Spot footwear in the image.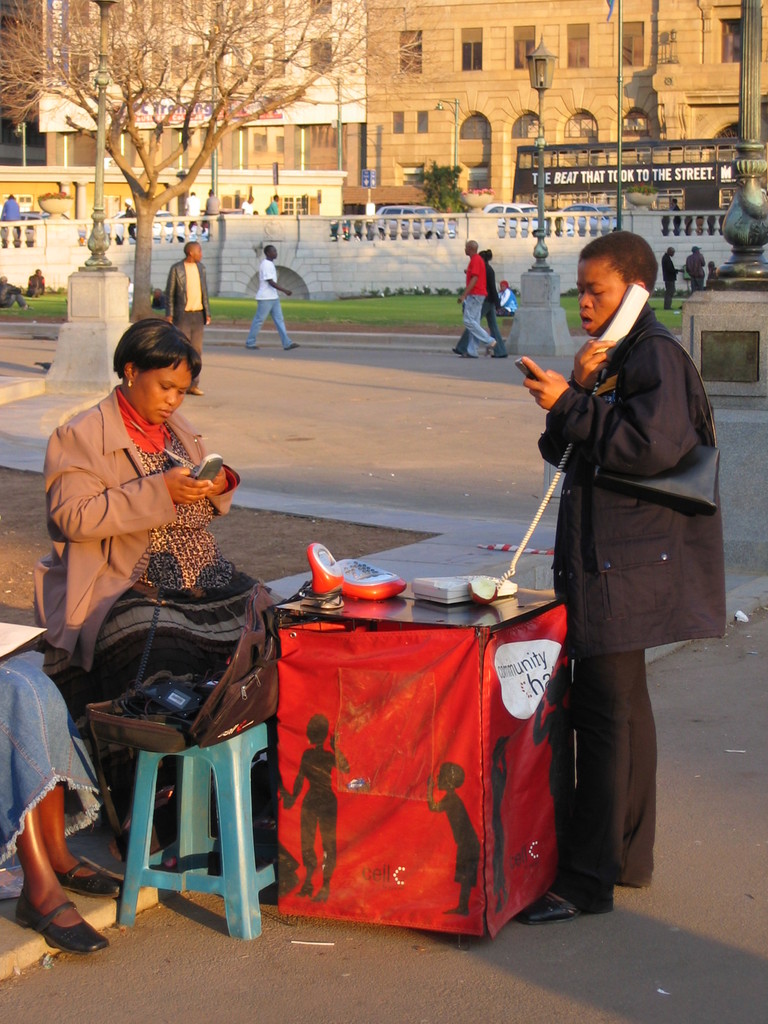
footwear found at 452/348/458/353.
